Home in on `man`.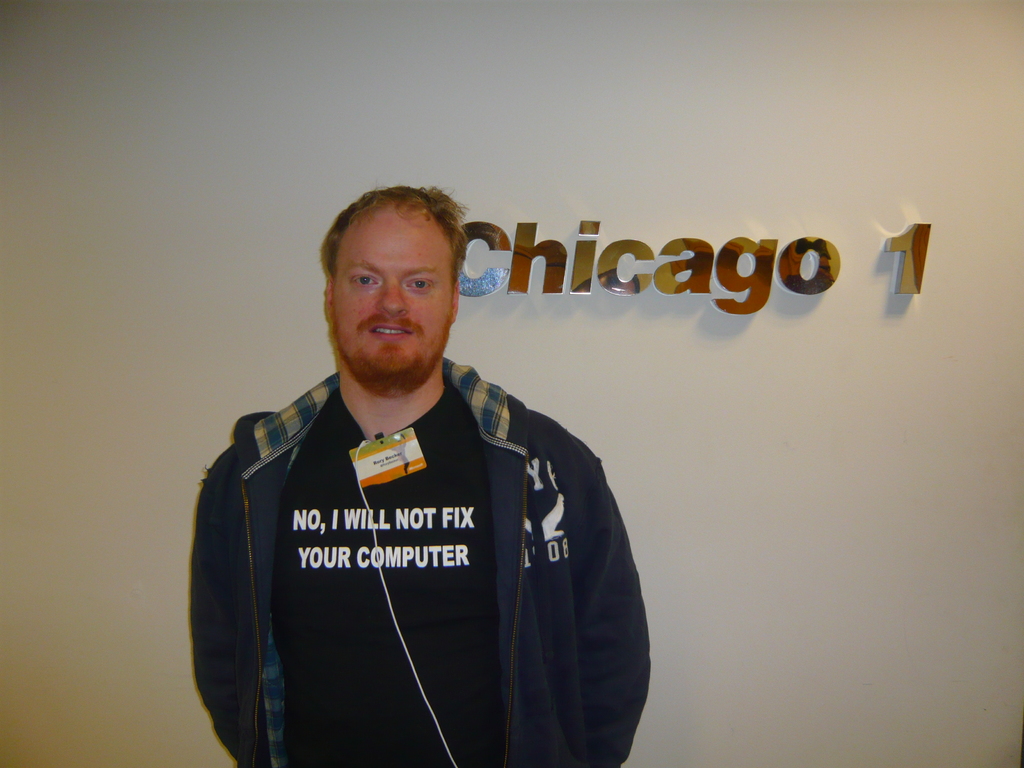
Homed in at Rect(185, 171, 639, 758).
